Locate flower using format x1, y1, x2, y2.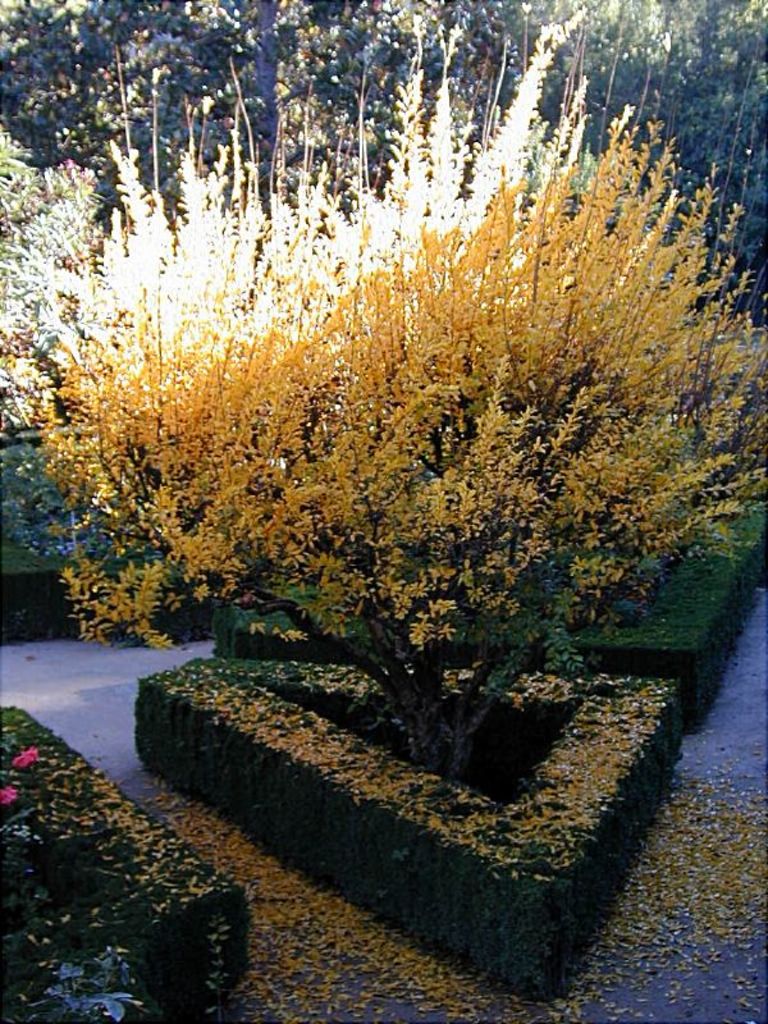
10, 751, 41, 768.
